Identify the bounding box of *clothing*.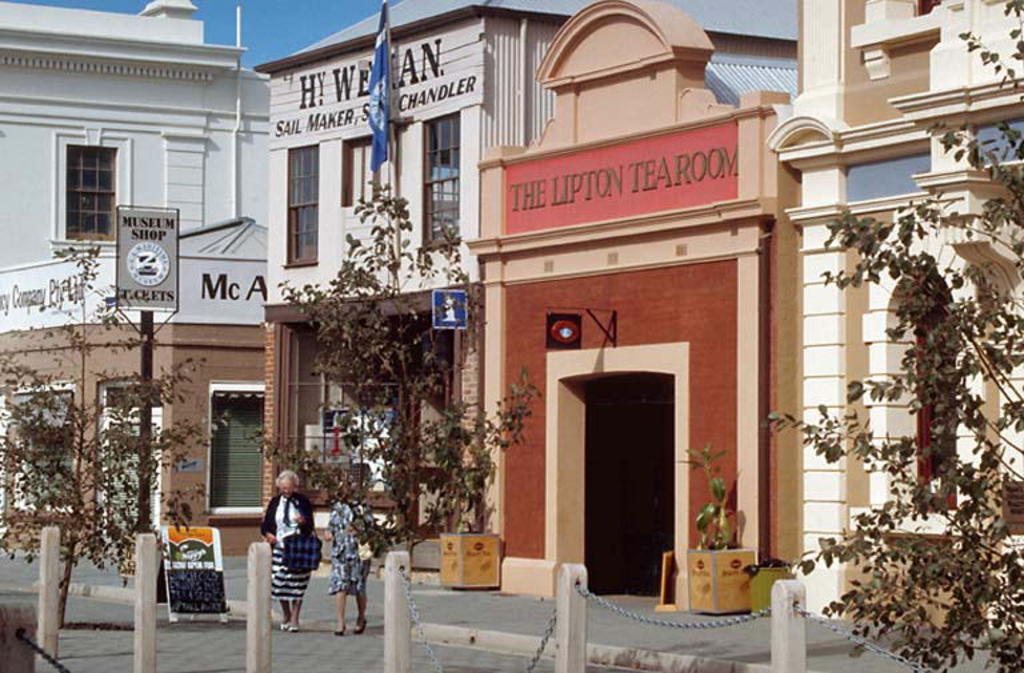
bbox=(333, 492, 372, 588).
